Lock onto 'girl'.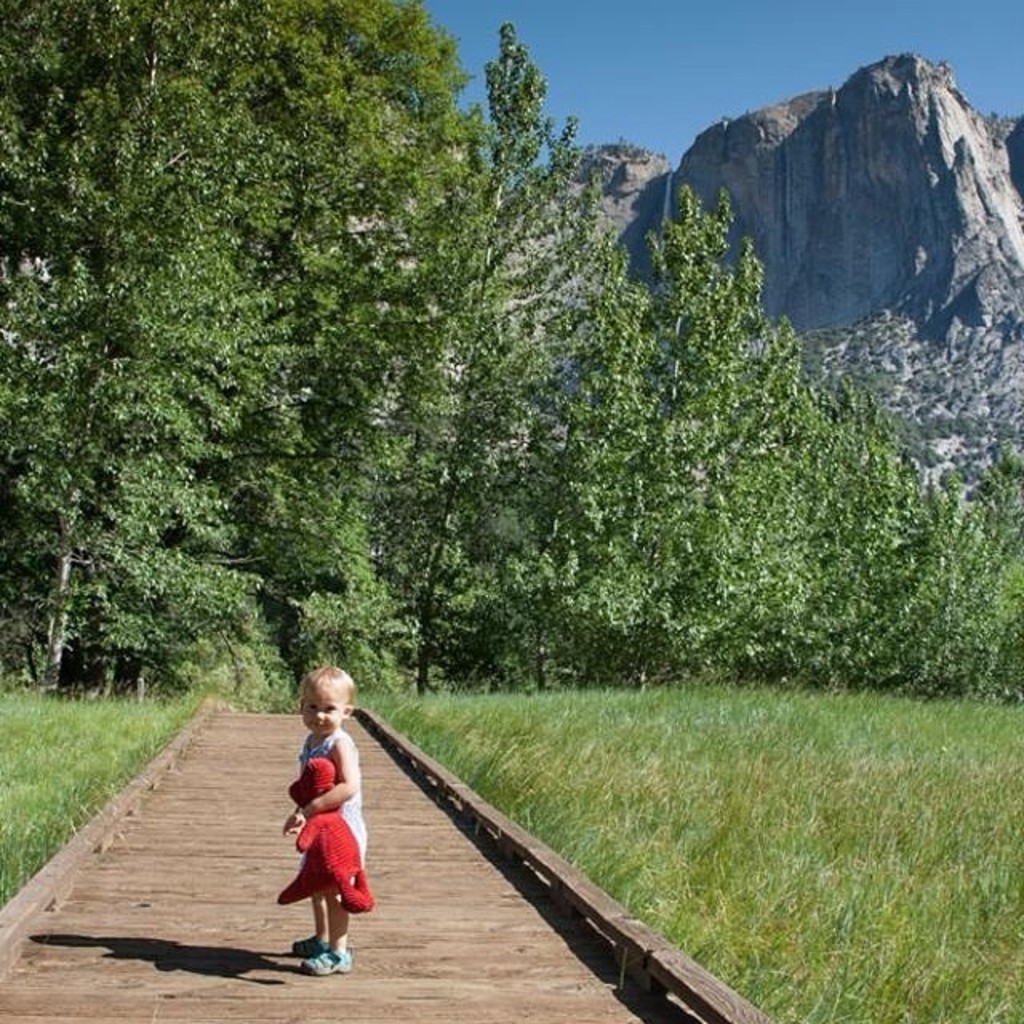
Locked: 278:664:371:979.
